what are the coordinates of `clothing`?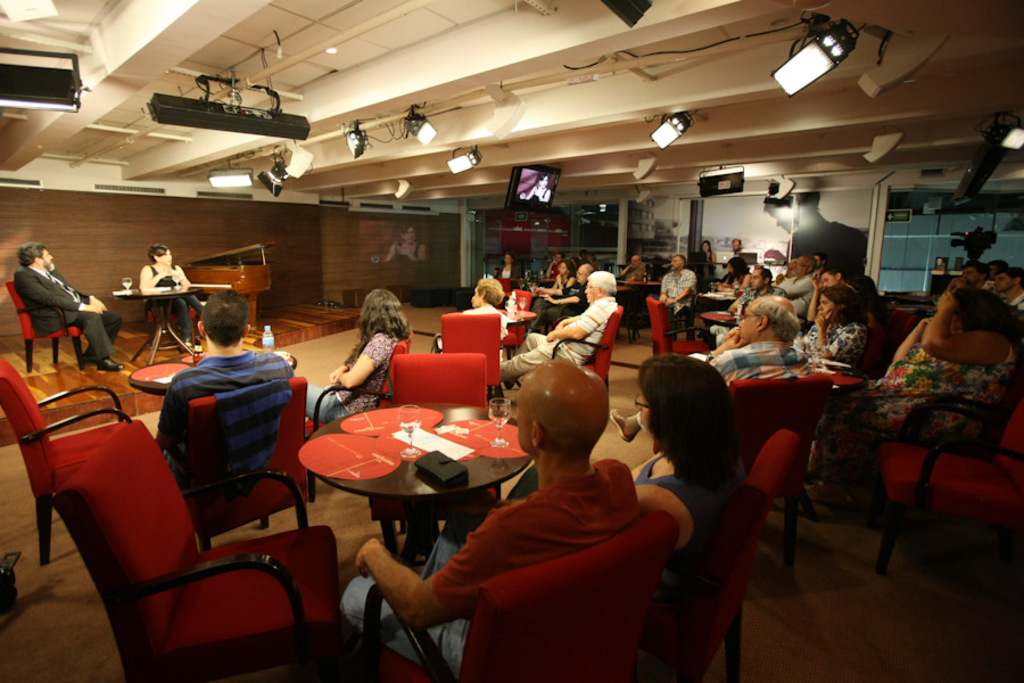
x1=656, y1=266, x2=699, y2=326.
